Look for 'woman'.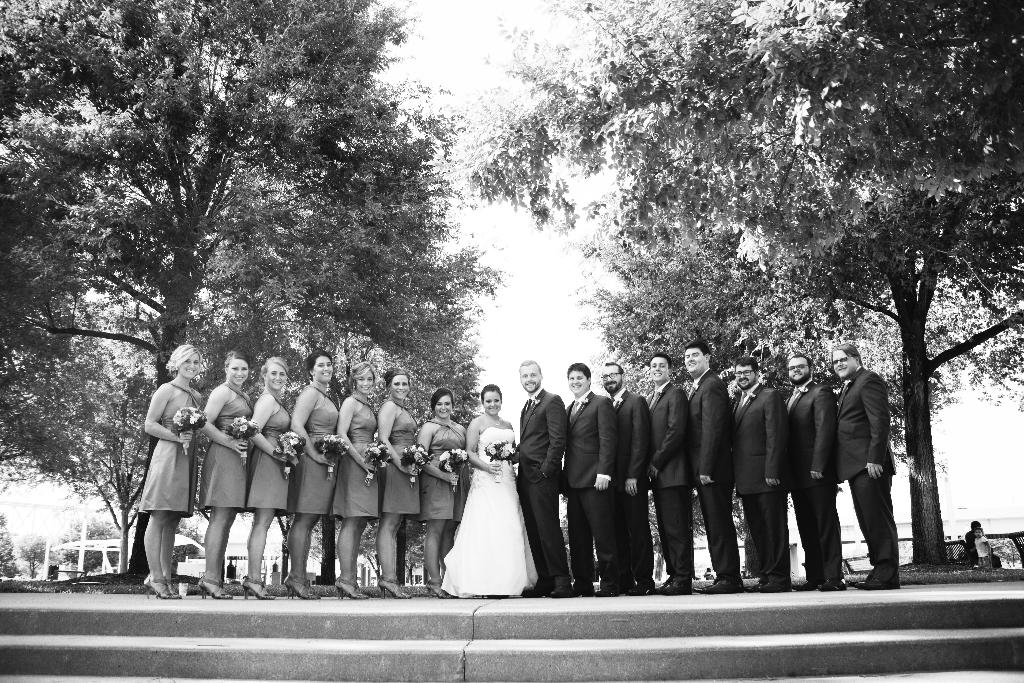
Found: 243,354,292,595.
